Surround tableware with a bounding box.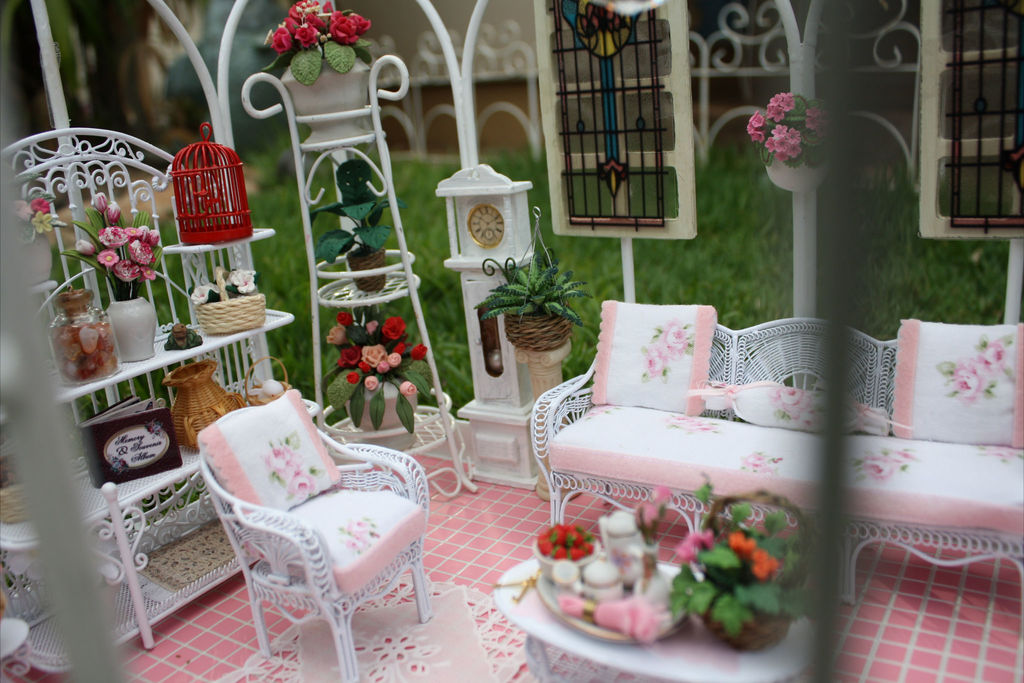
box=[0, 620, 32, 682].
